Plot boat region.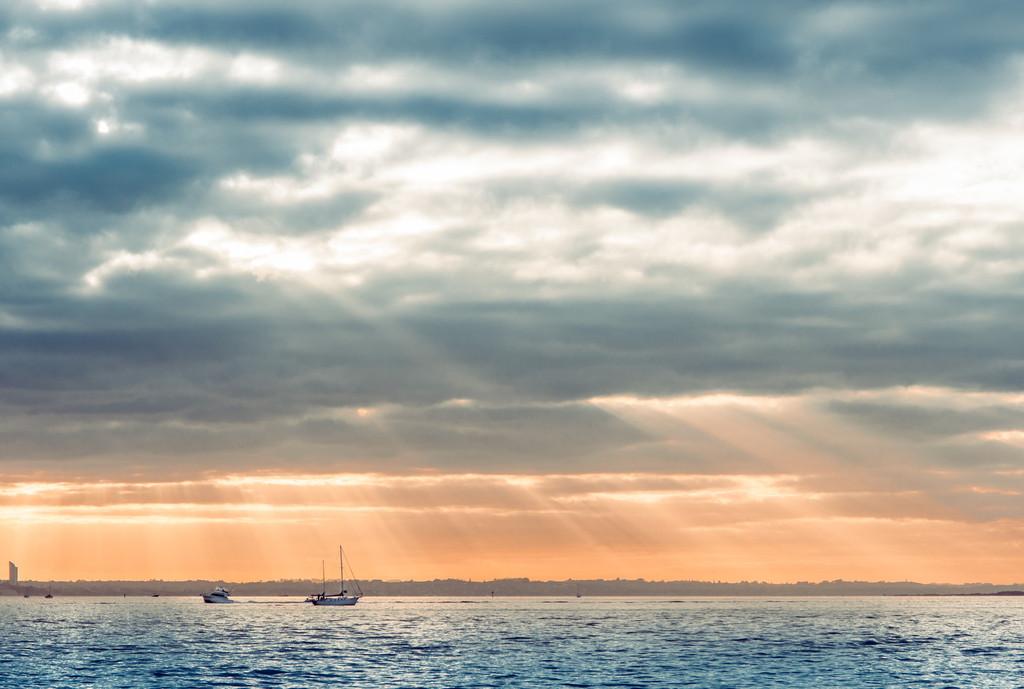
Plotted at x1=312, y1=540, x2=362, y2=606.
